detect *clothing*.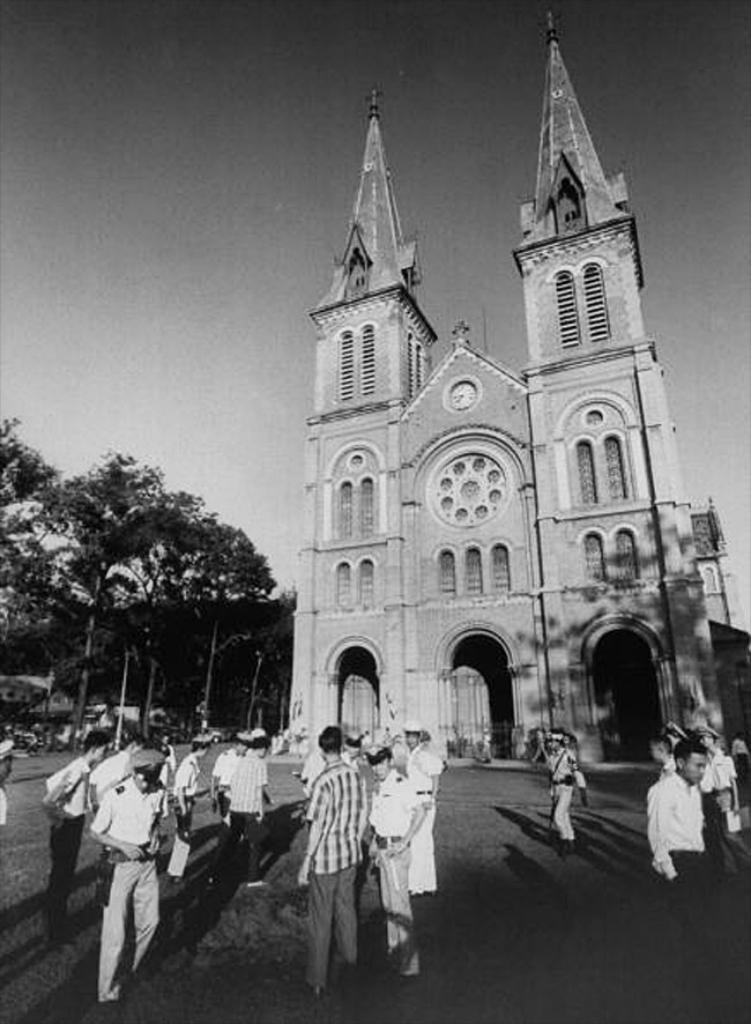
Detected at (left=296, top=750, right=328, bottom=800).
